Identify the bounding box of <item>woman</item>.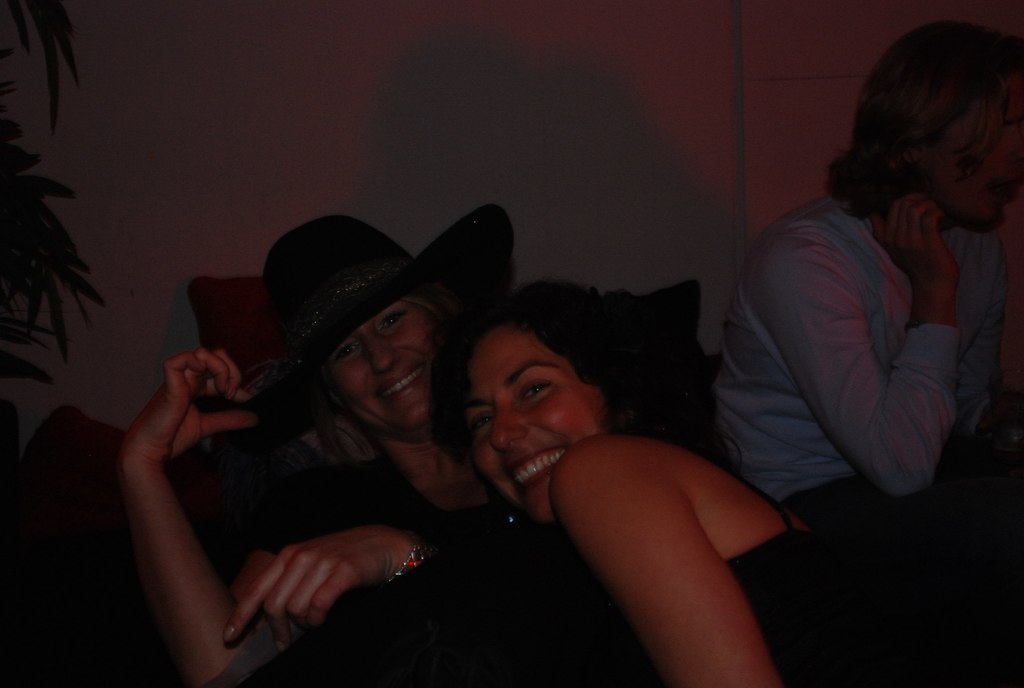
box=[420, 266, 954, 687].
